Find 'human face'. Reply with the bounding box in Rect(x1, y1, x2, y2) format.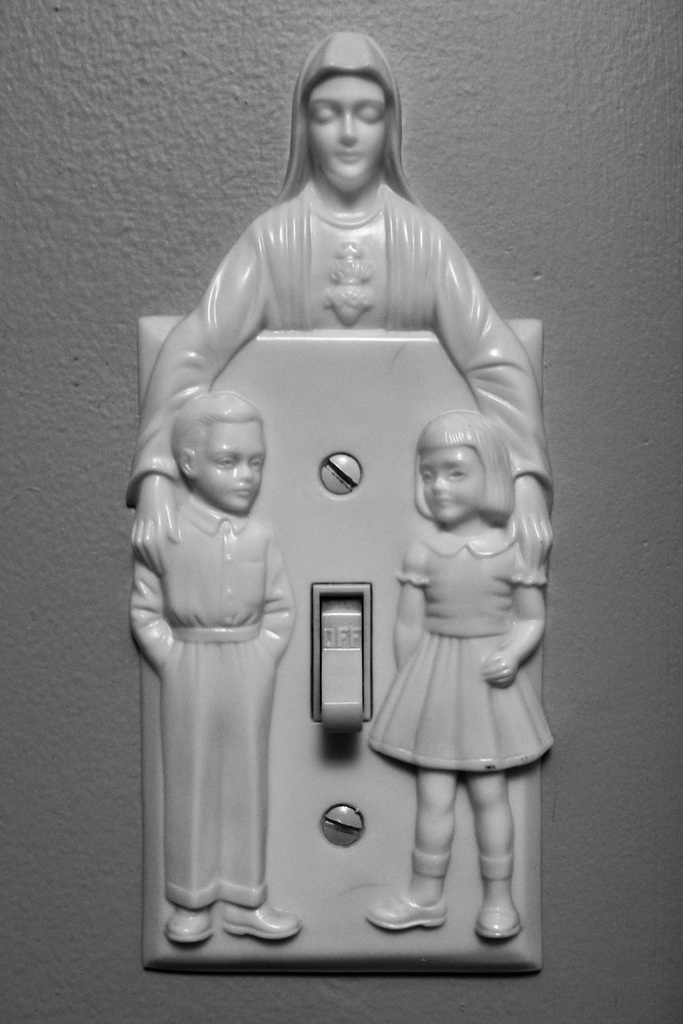
Rect(197, 421, 260, 512).
